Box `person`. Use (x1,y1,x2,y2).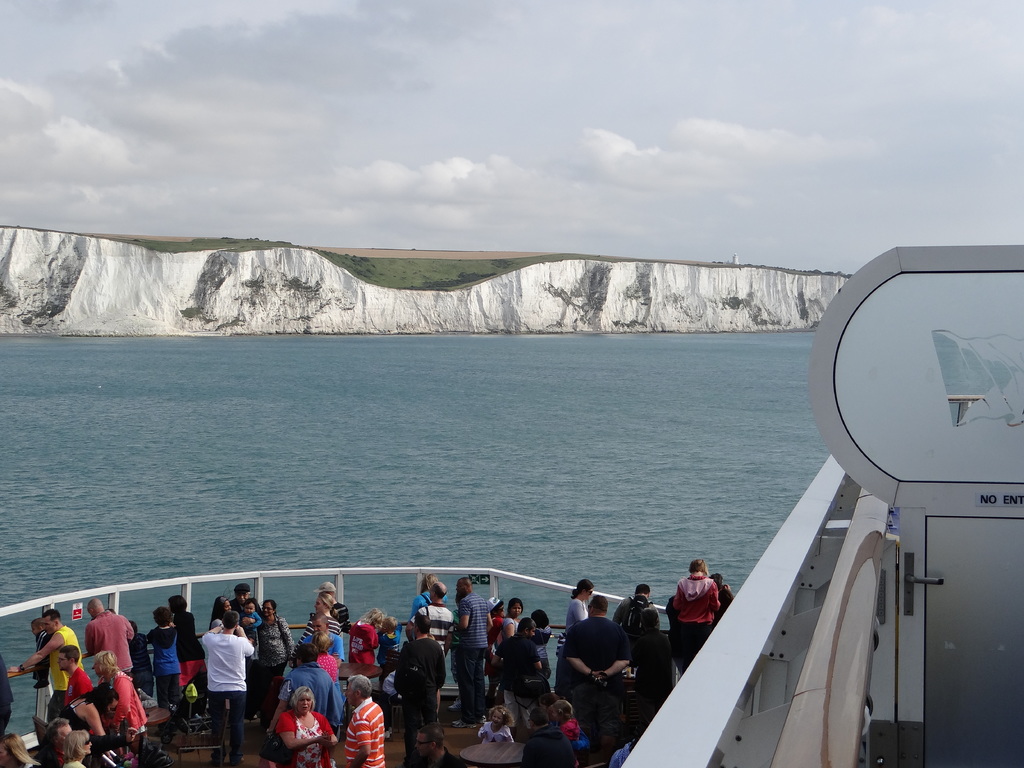
(451,573,493,723).
